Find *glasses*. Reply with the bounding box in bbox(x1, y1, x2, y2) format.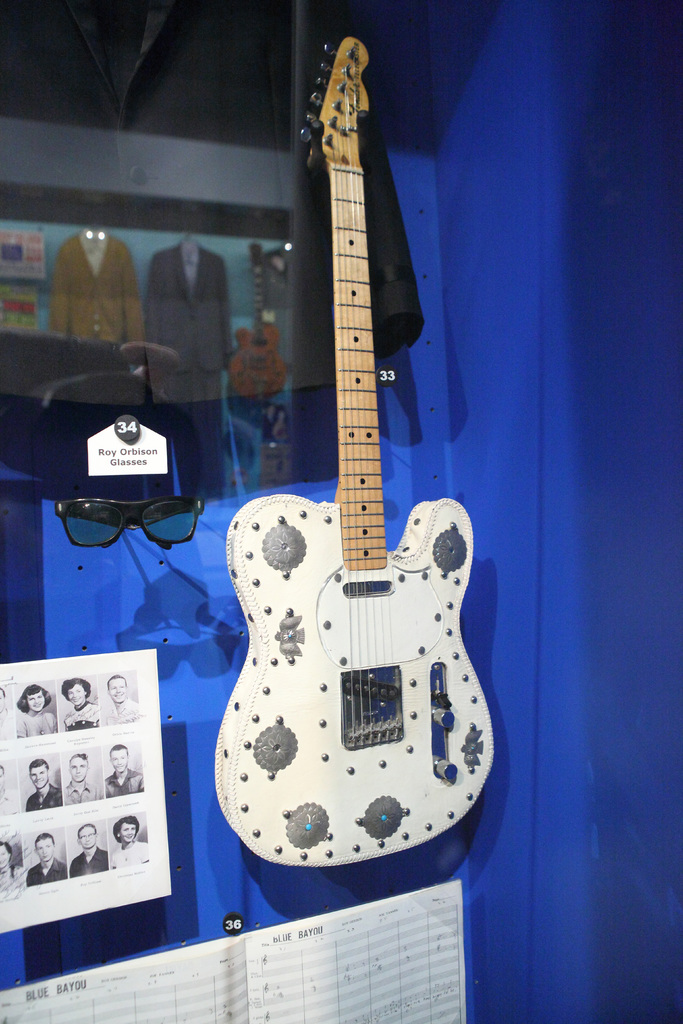
bbox(46, 495, 207, 543).
